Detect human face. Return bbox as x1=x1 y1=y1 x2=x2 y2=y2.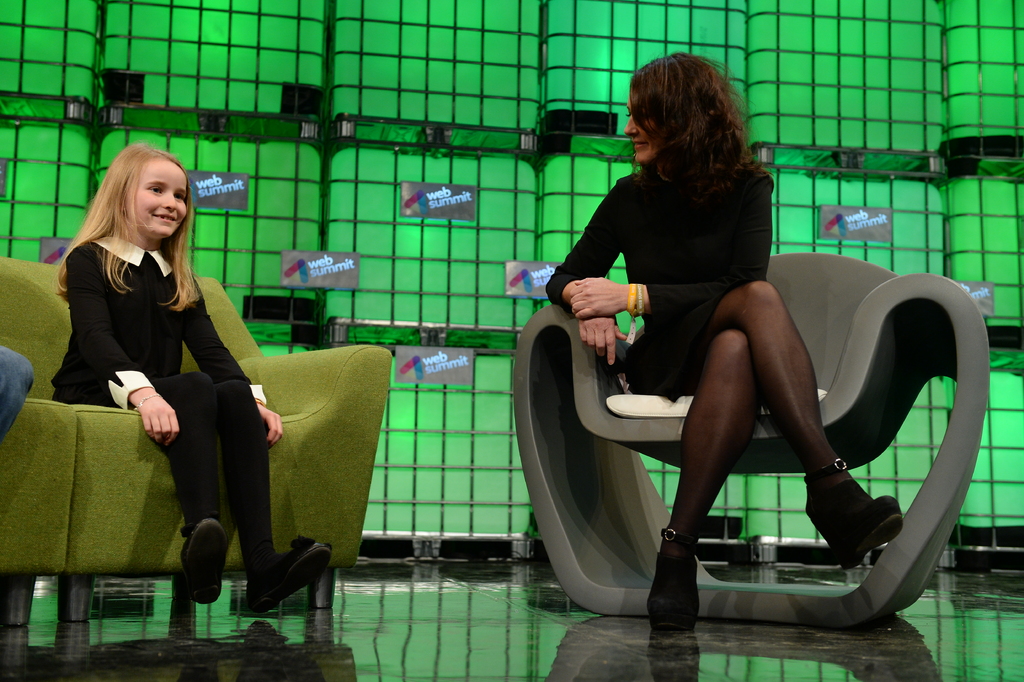
x1=623 y1=85 x2=655 y2=164.
